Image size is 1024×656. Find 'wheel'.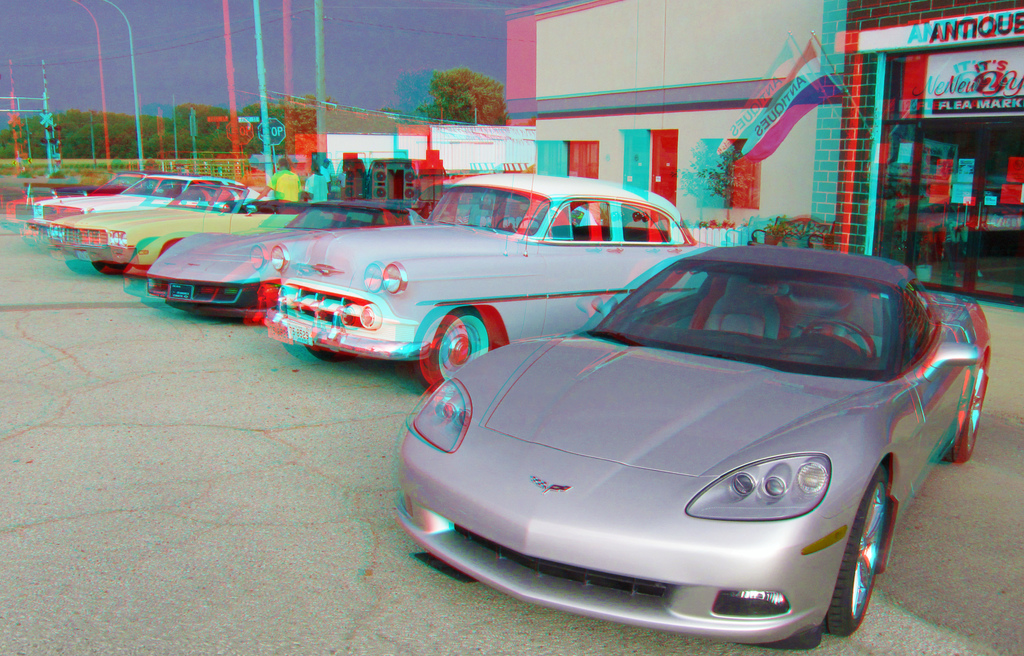
crop(828, 470, 915, 634).
